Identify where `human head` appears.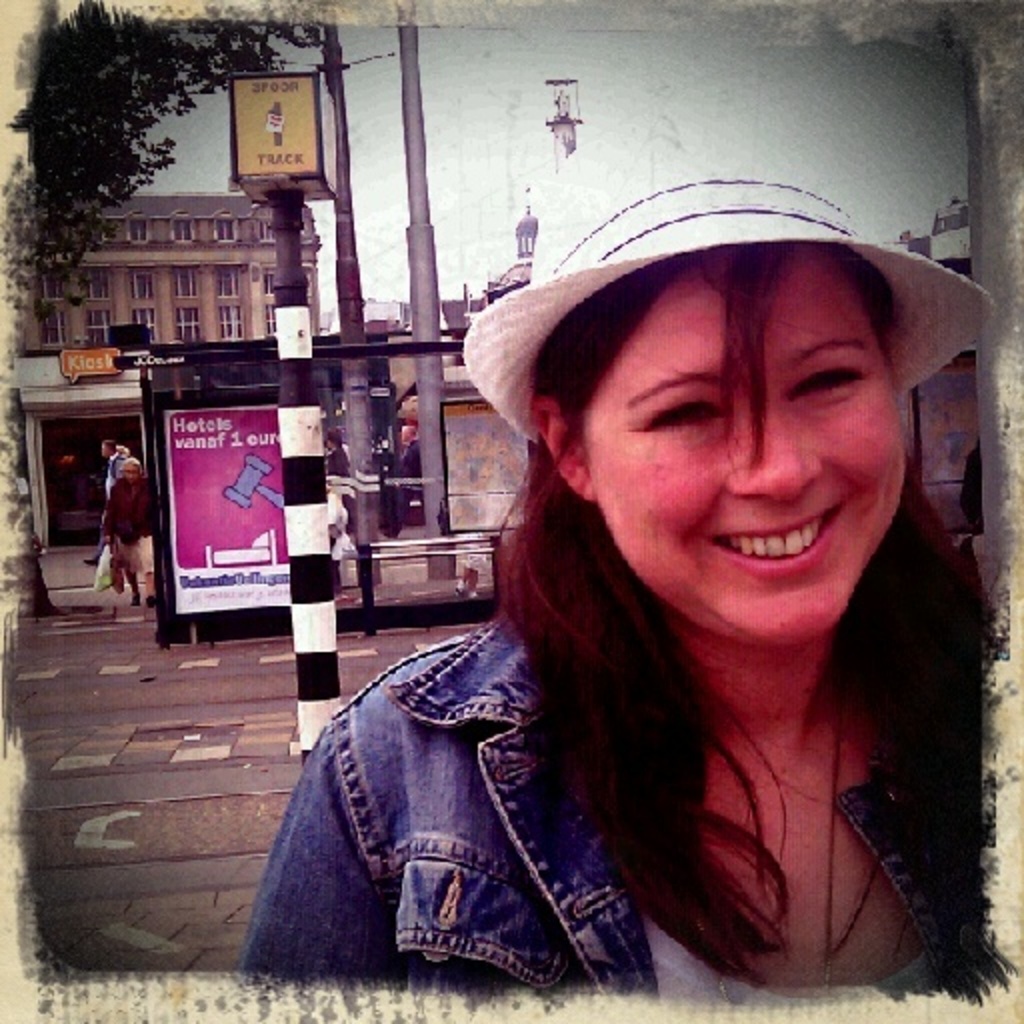
Appears at [left=112, top=442, right=134, bottom=466].
